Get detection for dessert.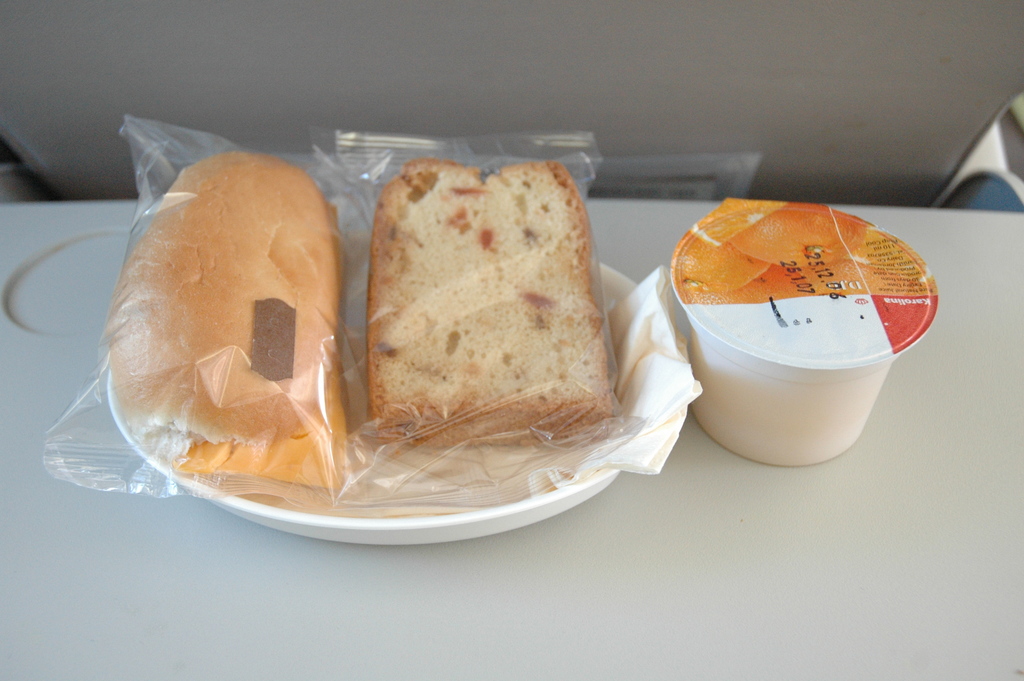
Detection: x1=96 y1=151 x2=356 y2=501.
